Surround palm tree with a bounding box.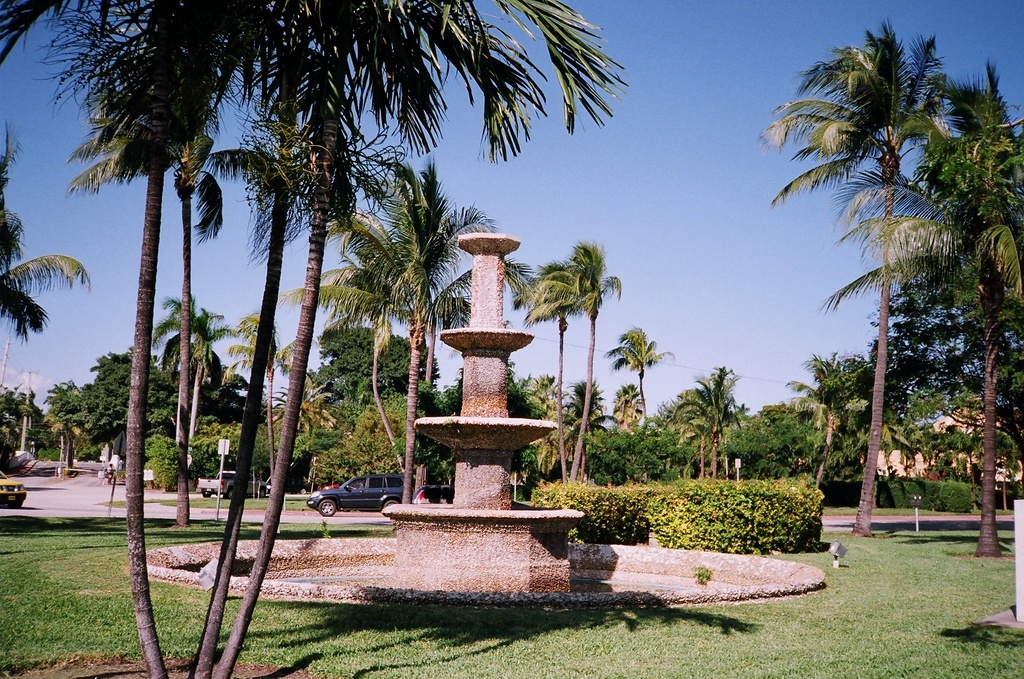
bbox=[782, 351, 901, 465].
